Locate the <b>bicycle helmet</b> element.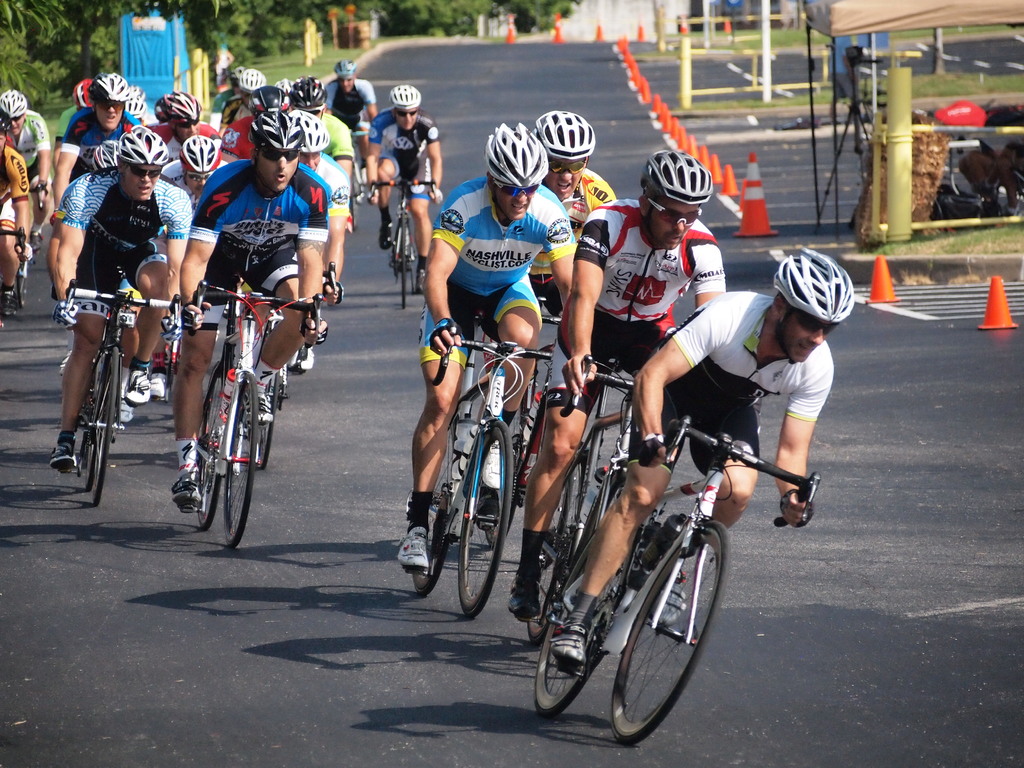
Element bbox: (129, 90, 143, 118).
